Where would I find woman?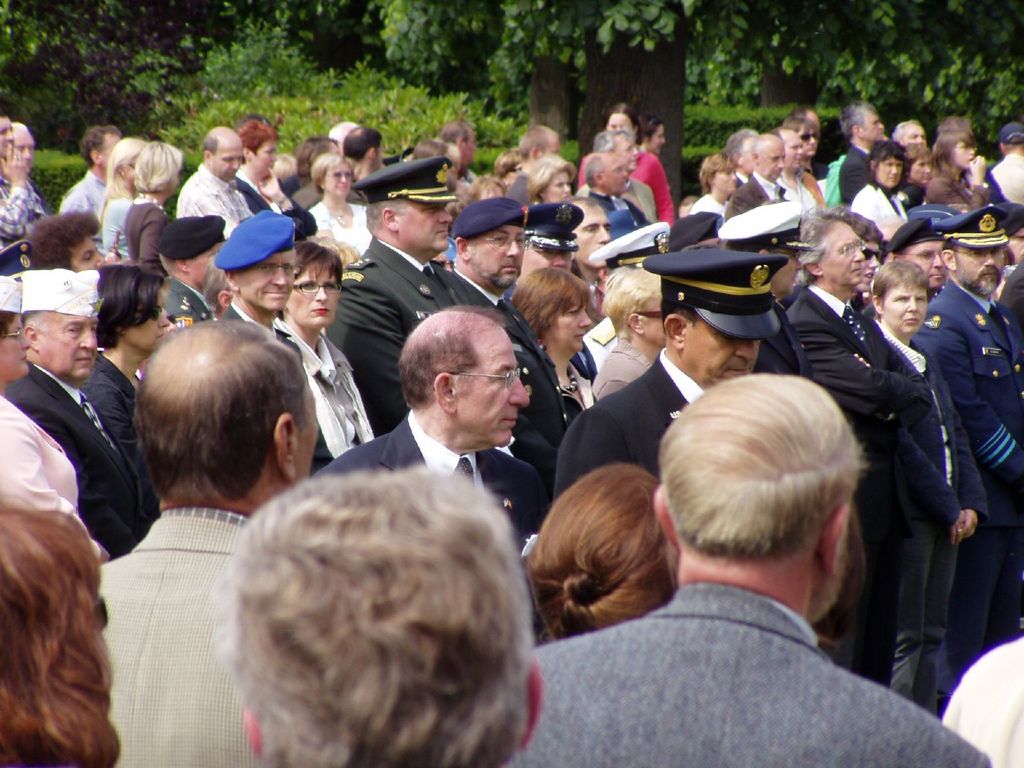
At [left=868, top=254, right=985, bottom=719].
